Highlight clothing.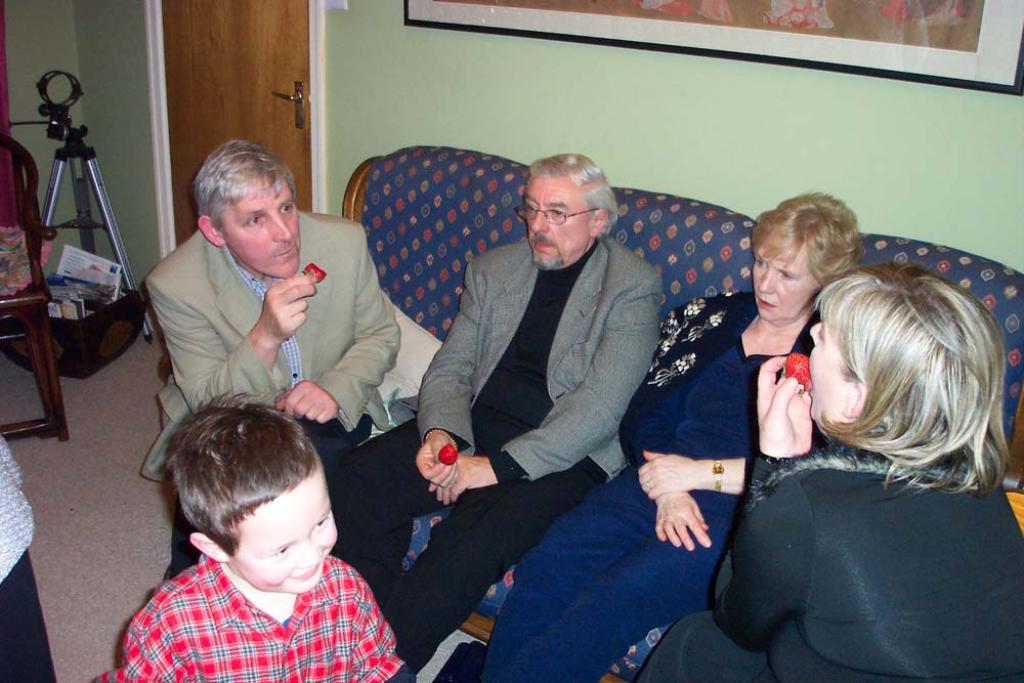
Highlighted region: 633, 435, 1023, 682.
